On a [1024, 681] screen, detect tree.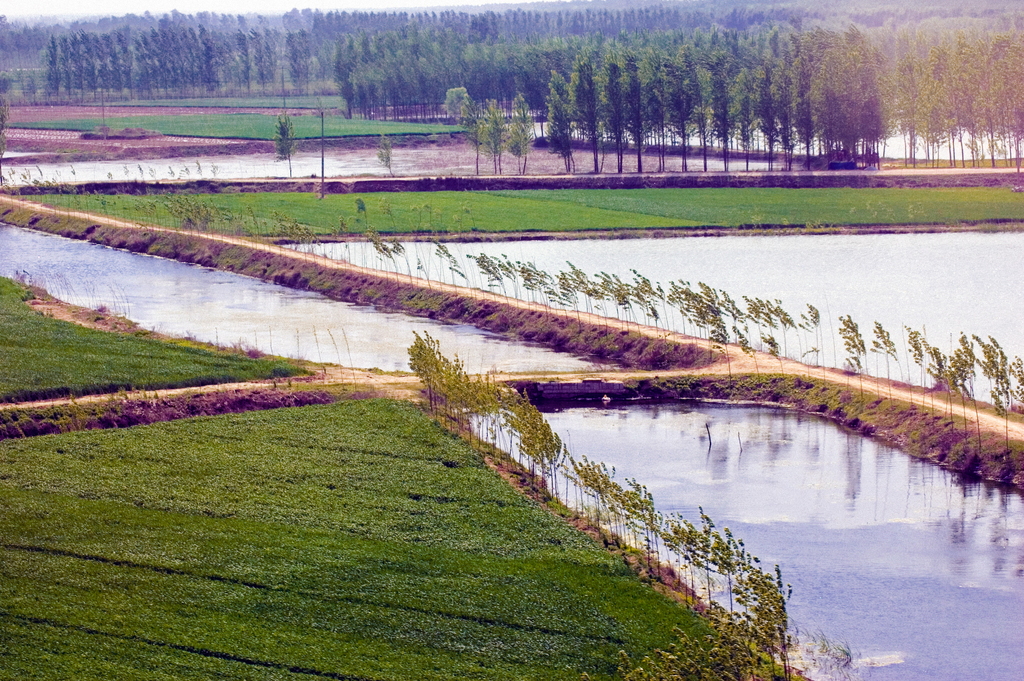
[178,22,193,89].
